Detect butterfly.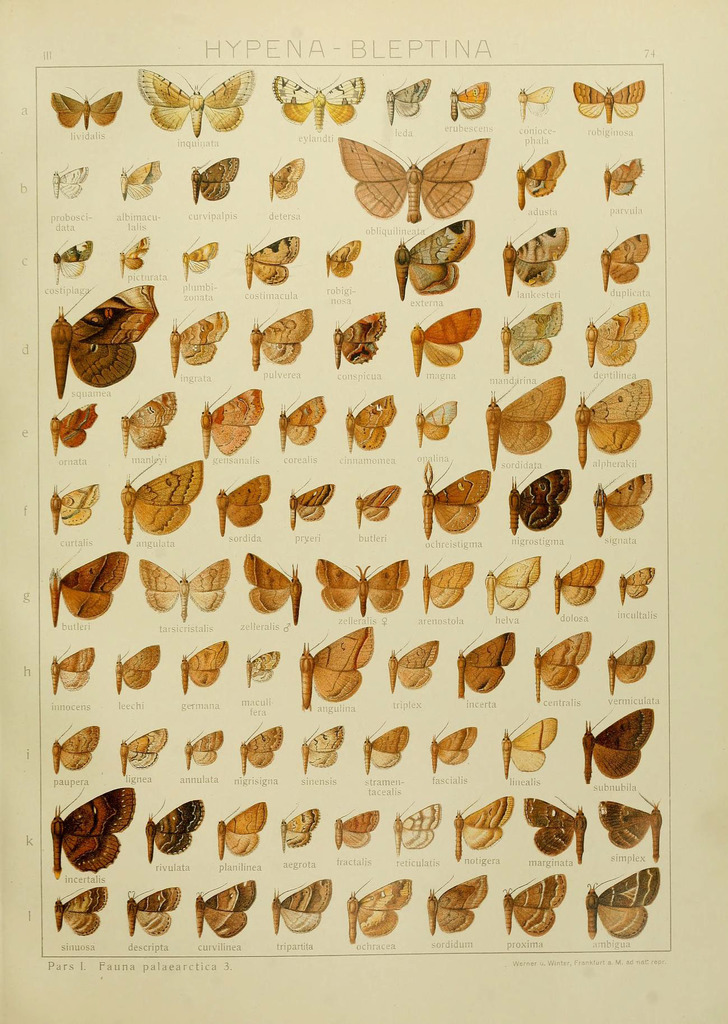
Detected at <region>315, 556, 413, 614</region>.
